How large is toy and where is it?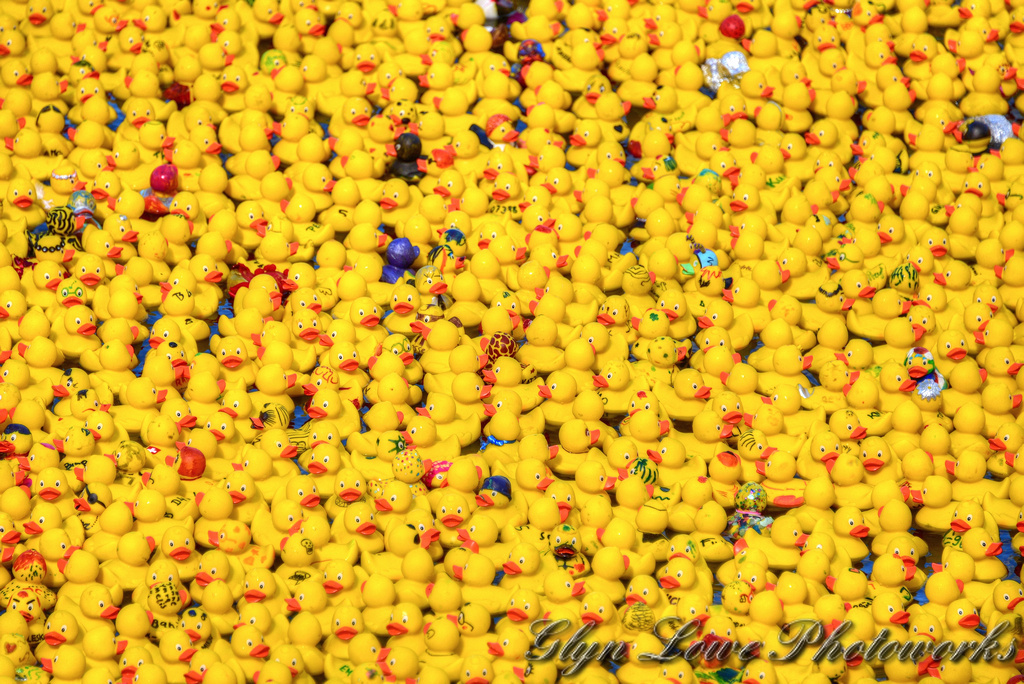
Bounding box: (left=383, top=600, right=427, bottom=642).
